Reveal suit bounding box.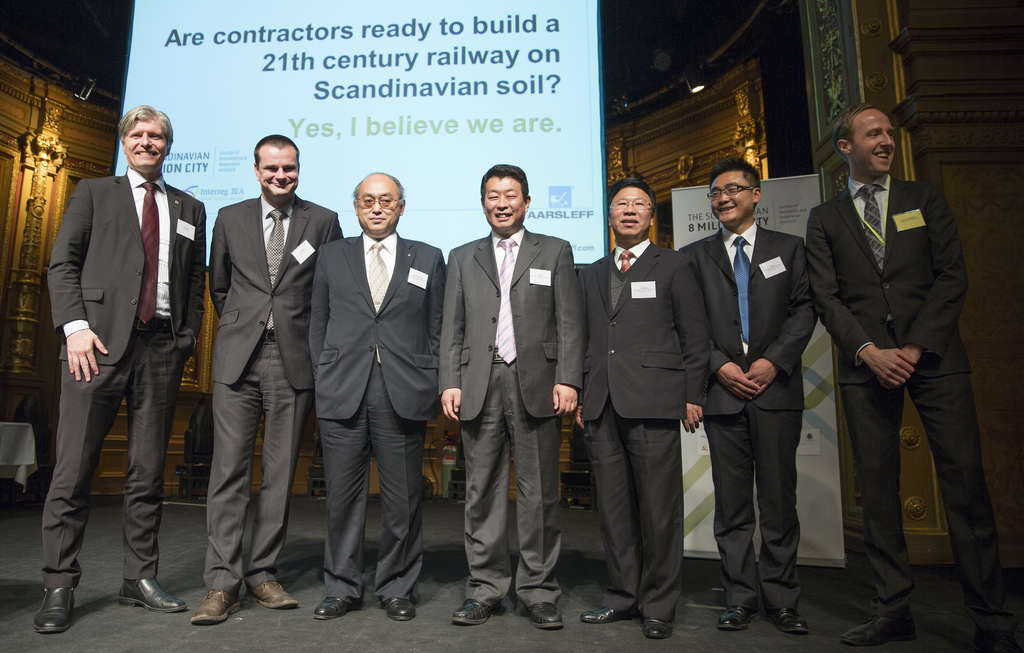
Revealed: (x1=579, y1=238, x2=710, y2=619).
